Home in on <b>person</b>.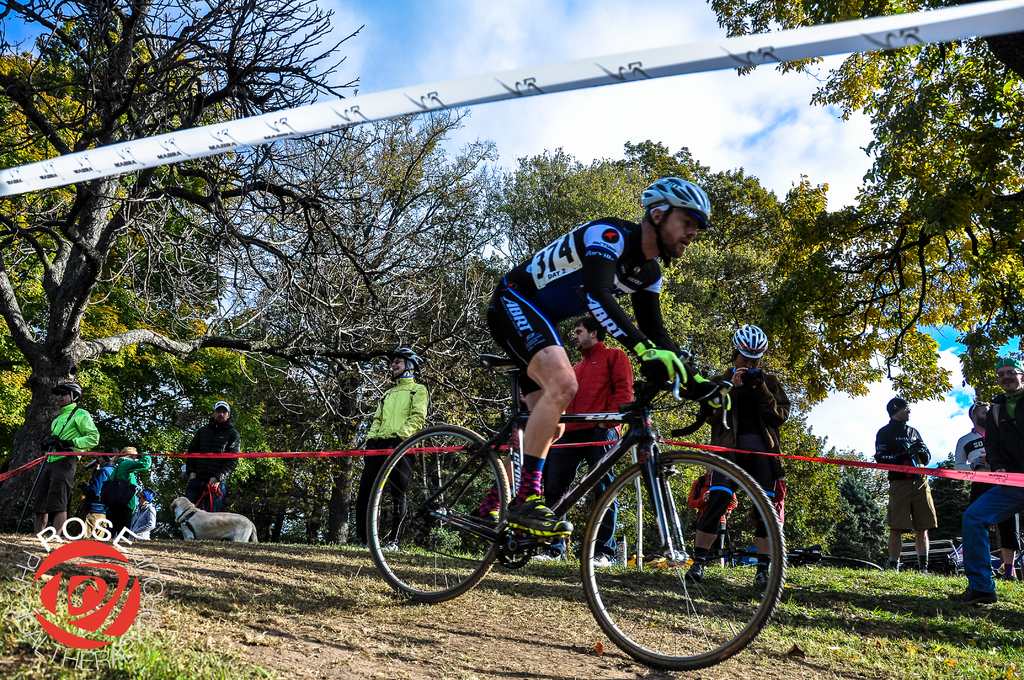
Homed in at [left=177, top=410, right=232, bottom=507].
